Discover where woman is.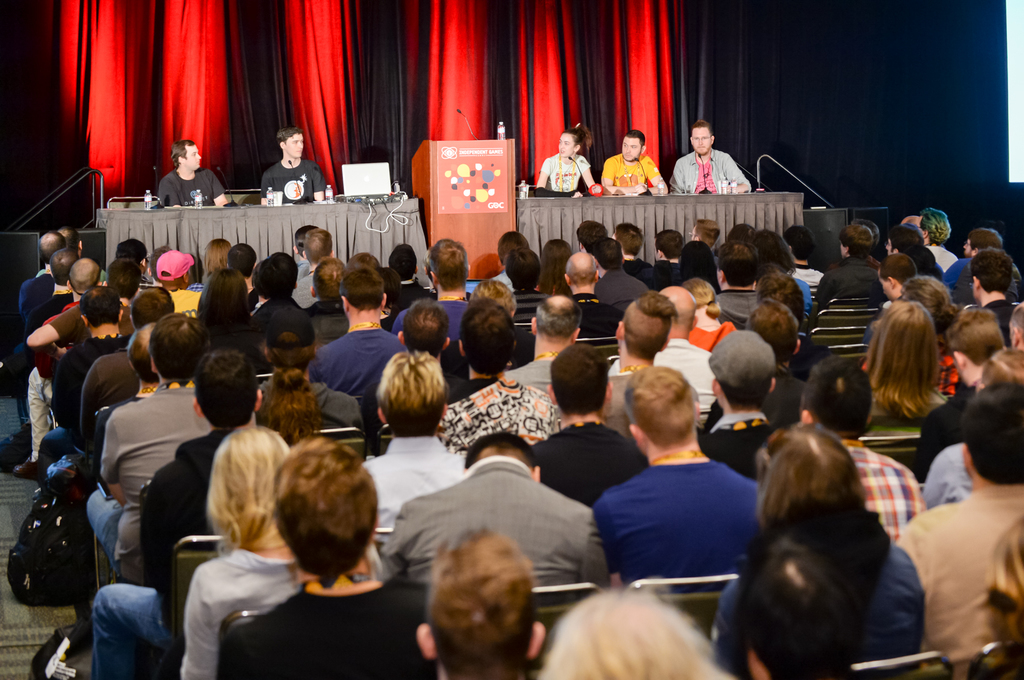
Discovered at [948, 512, 1023, 679].
